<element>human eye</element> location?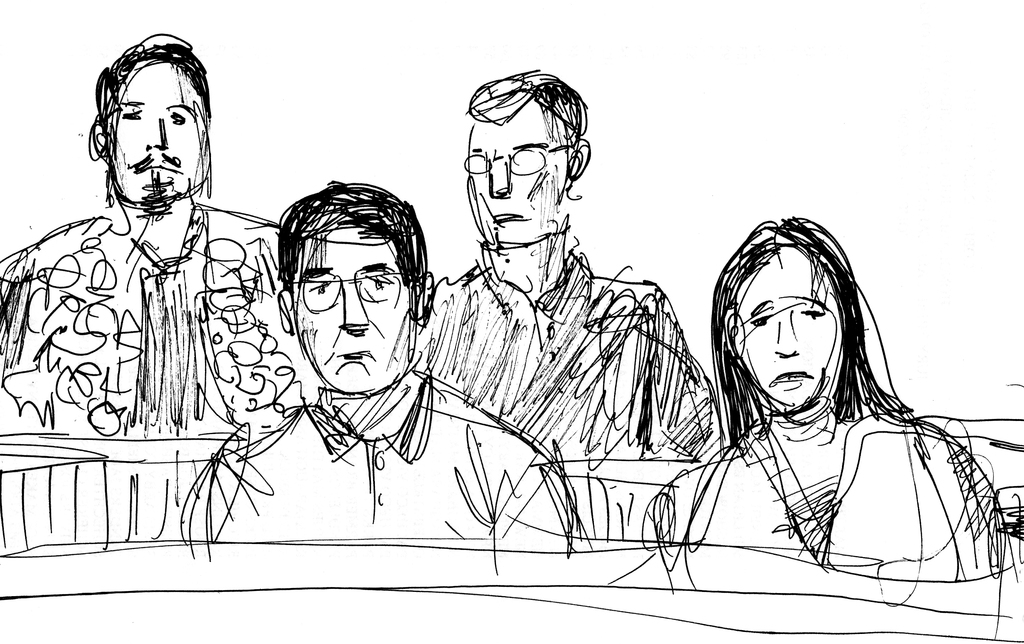
bbox(122, 110, 143, 120)
